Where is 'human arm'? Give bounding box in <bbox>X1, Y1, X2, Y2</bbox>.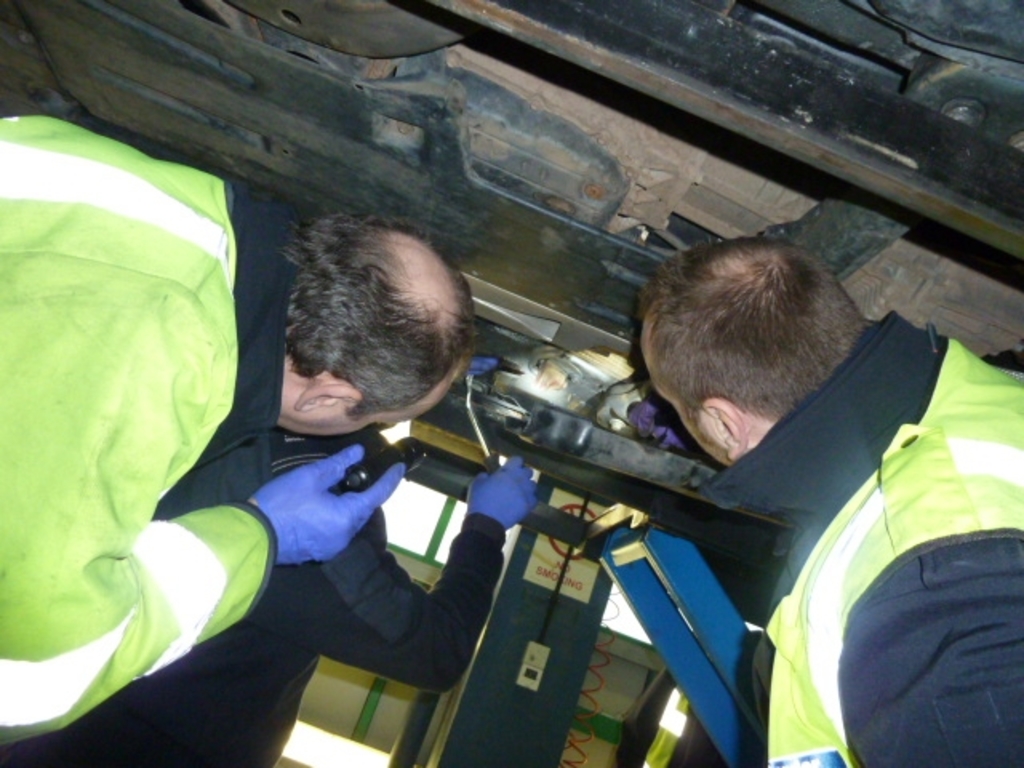
<bbox>0, 296, 416, 754</bbox>.
